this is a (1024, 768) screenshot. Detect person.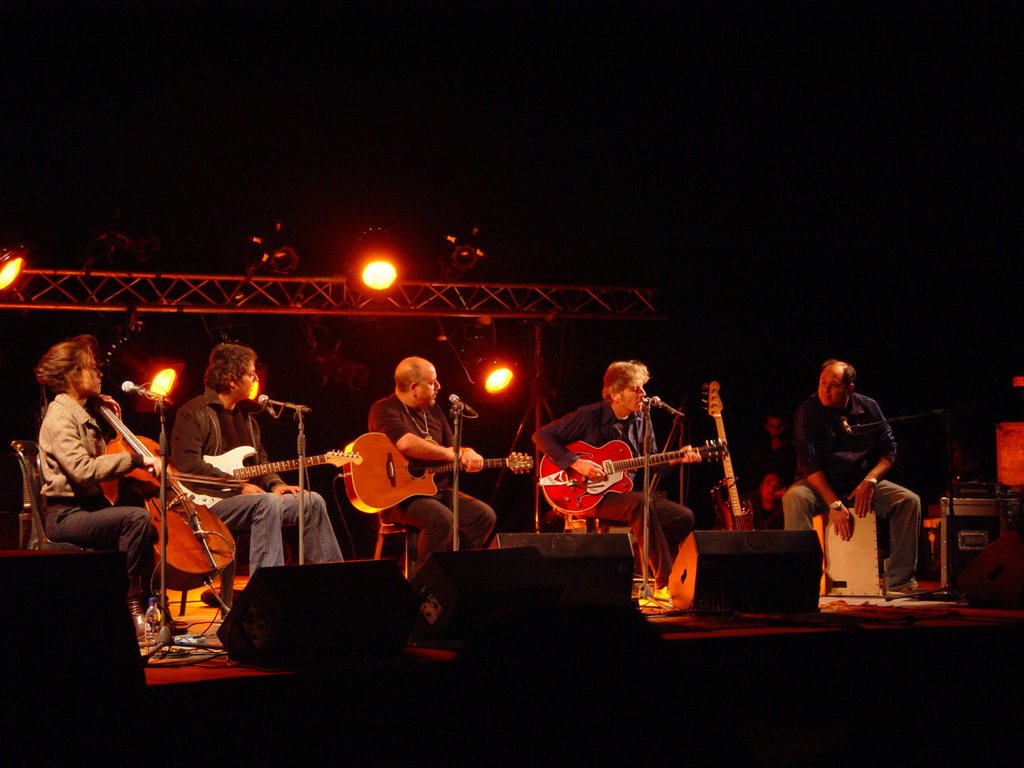
bbox=(751, 472, 792, 528).
